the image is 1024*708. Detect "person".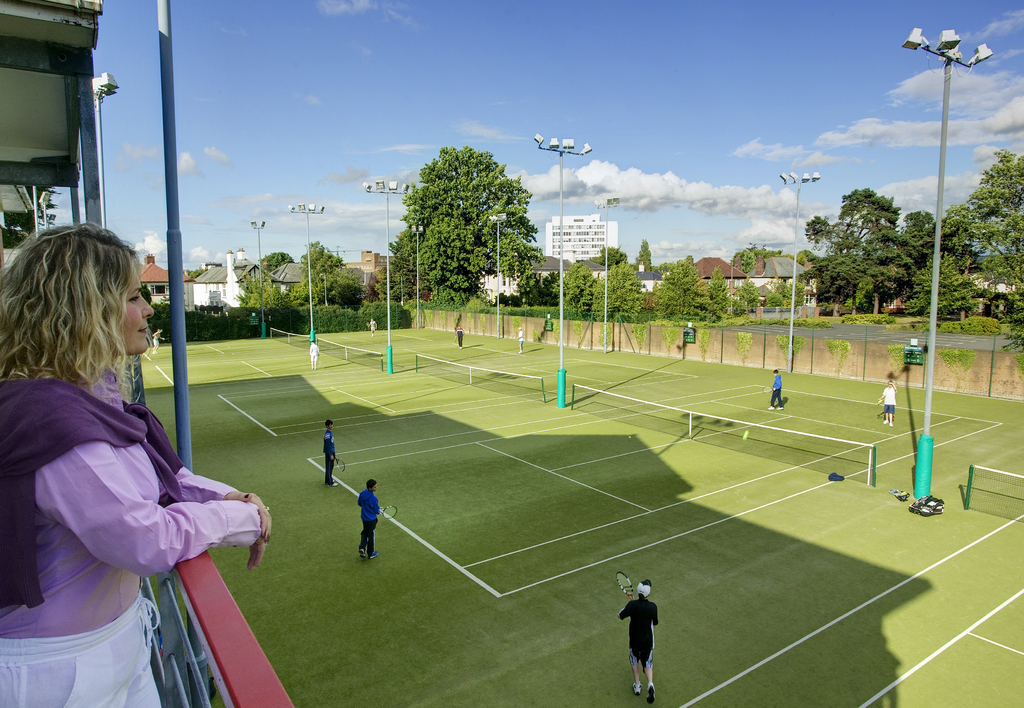
Detection: x1=614 y1=592 x2=670 y2=696.
